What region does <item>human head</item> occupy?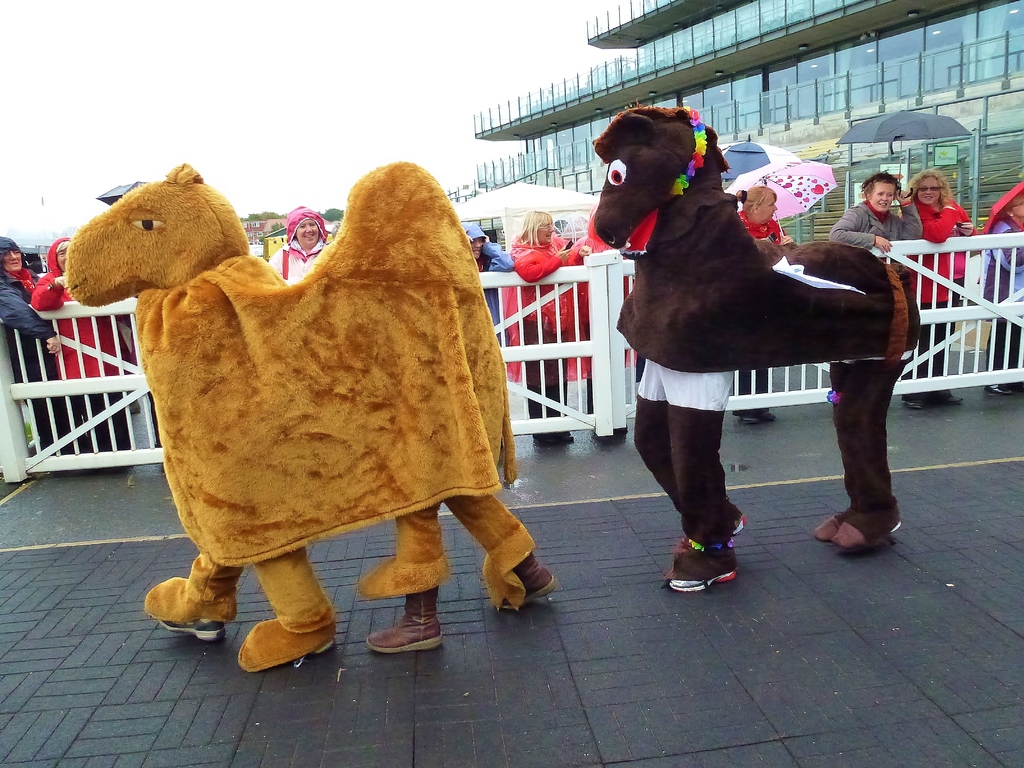
1002/195/1023/223.
